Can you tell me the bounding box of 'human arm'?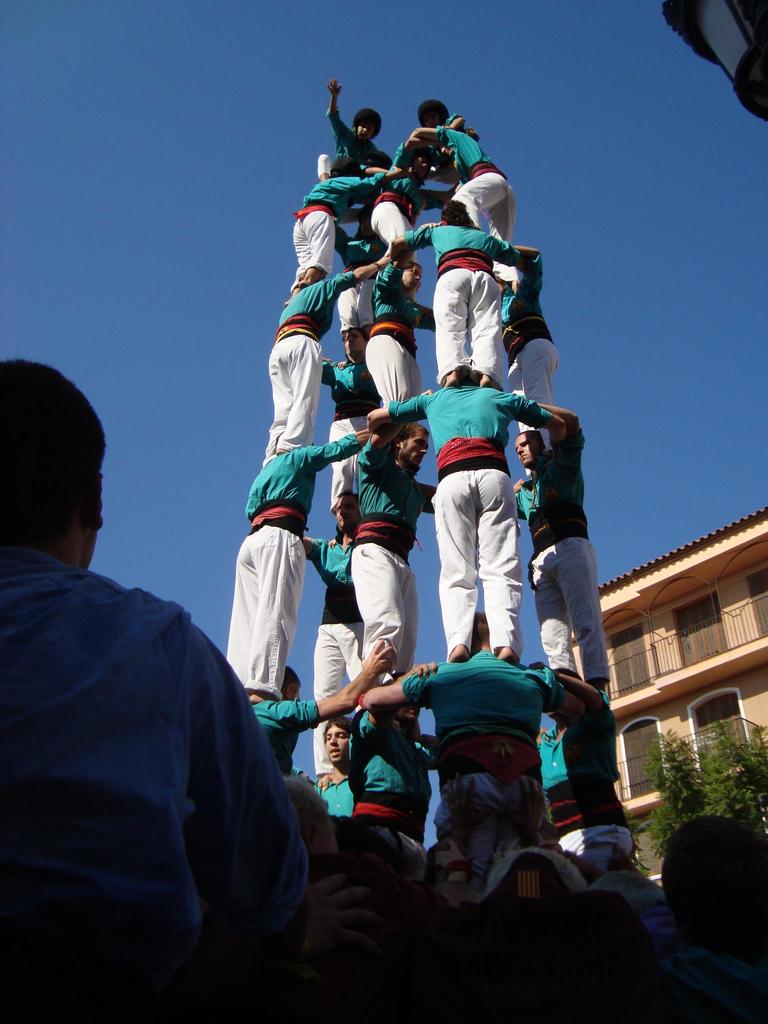
[532,396,583,450].
